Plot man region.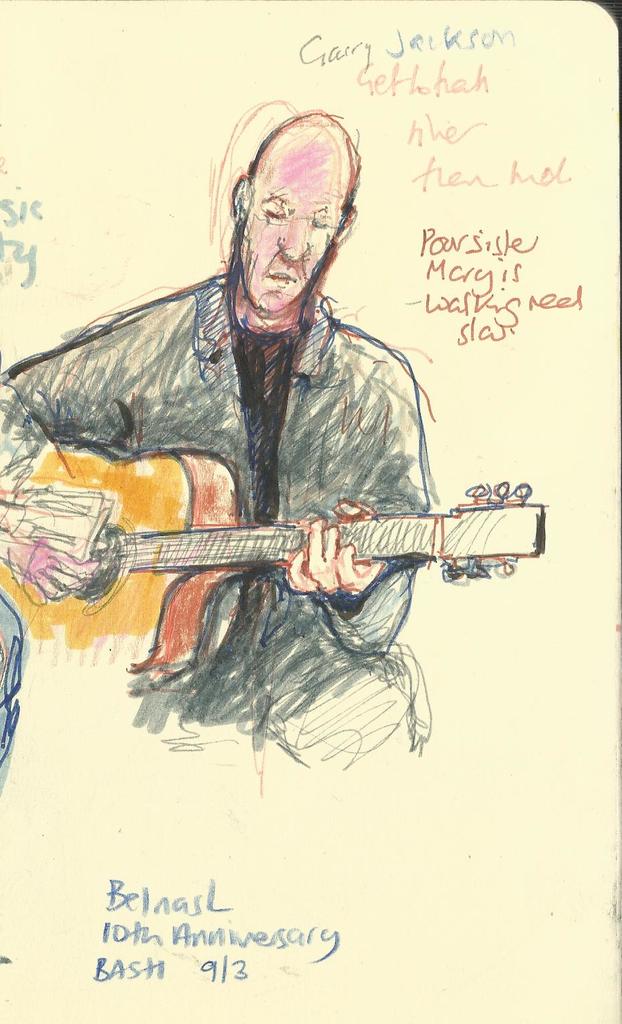
Plotted at (left=59, top=117, right=447, bottom=668).
